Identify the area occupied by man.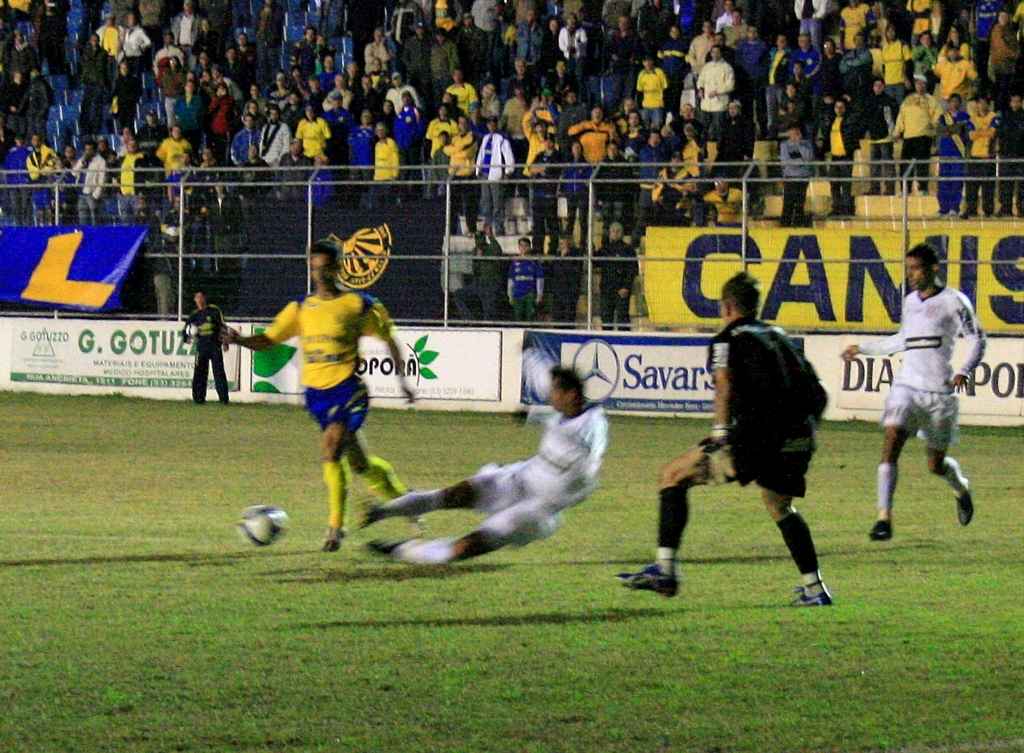
Area: [184, 291, 232, 407].
